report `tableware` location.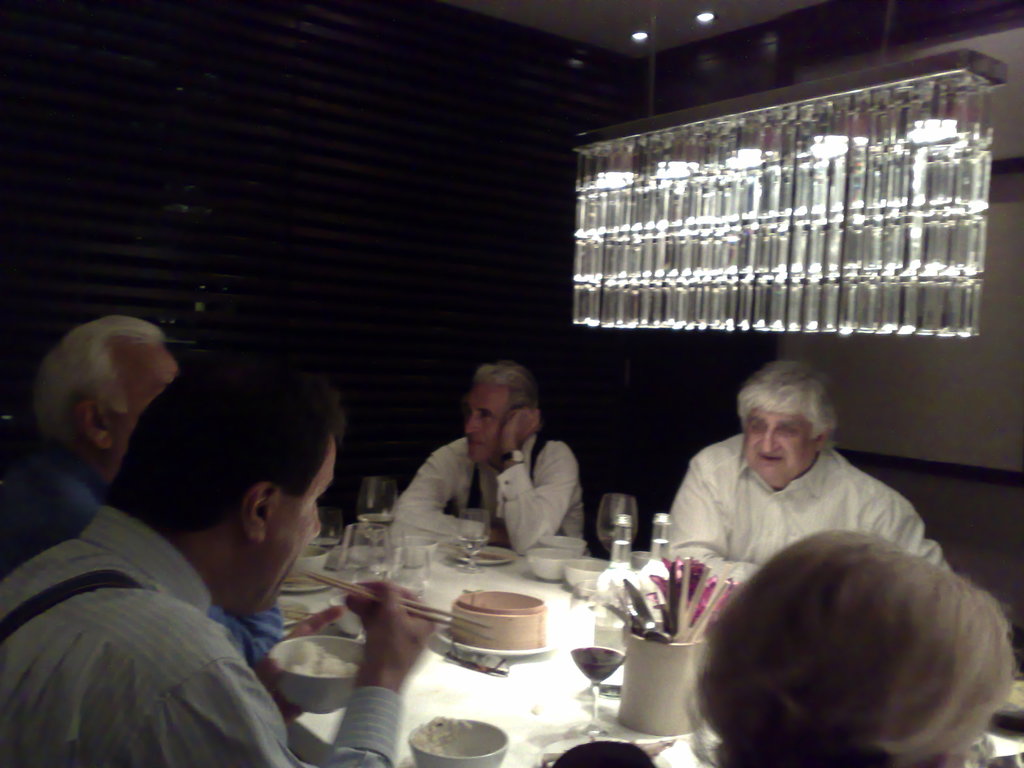
Report: box(563, 558, 615, 586).
